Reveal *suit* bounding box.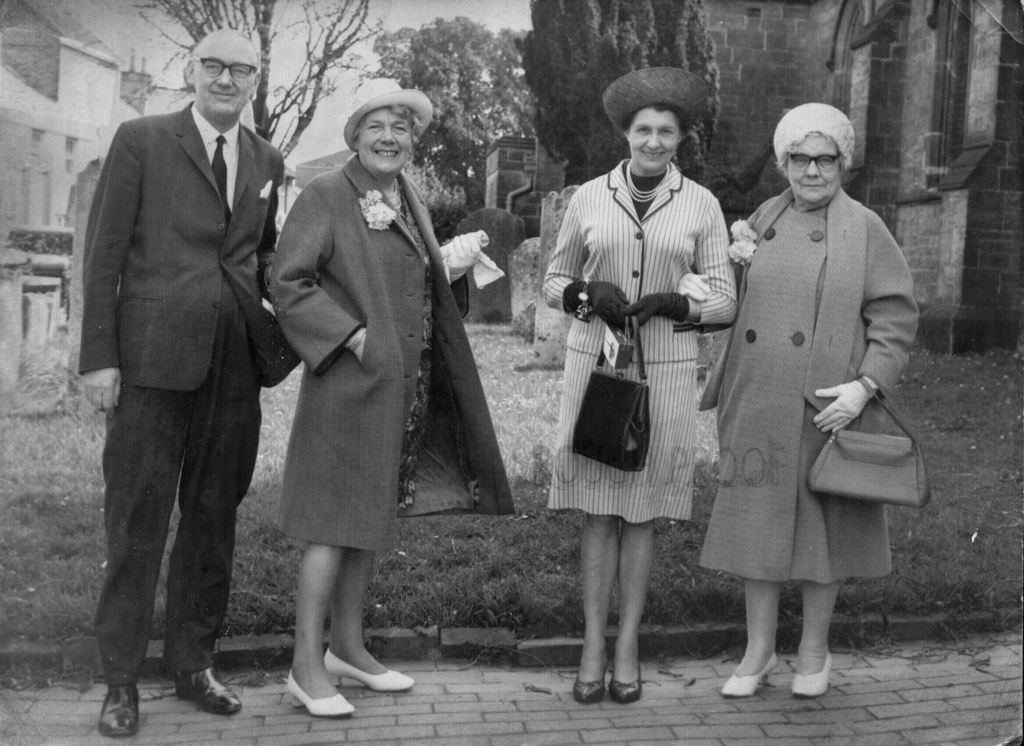
Revealed: bbox=[76, 102, 302, 690].
